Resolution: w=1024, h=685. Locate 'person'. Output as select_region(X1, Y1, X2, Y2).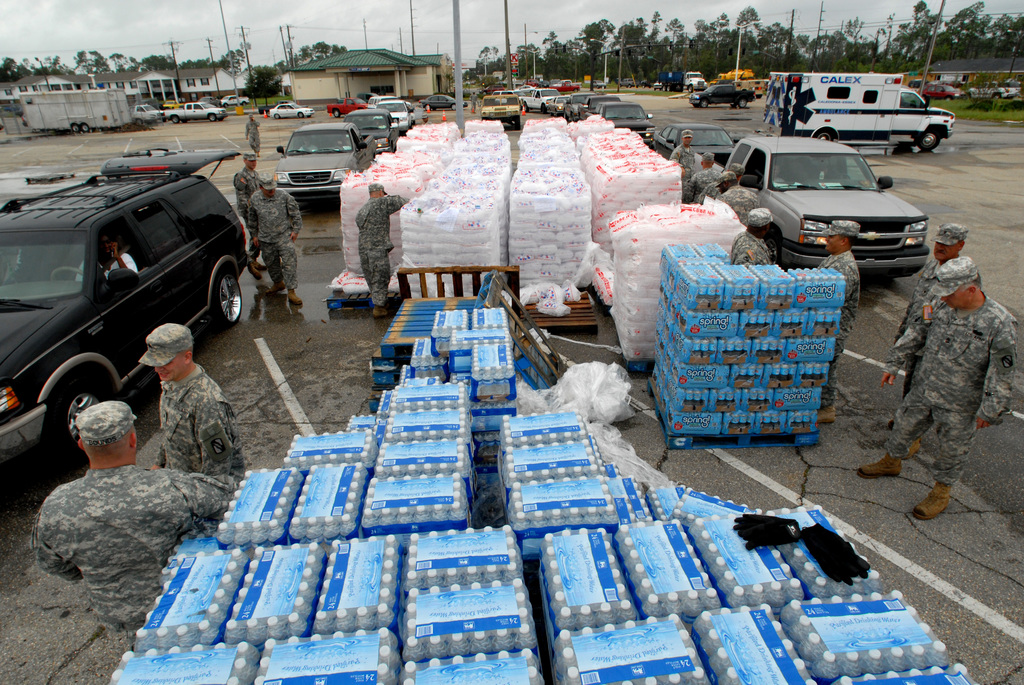
select_region(351, 179, 405, 319).
